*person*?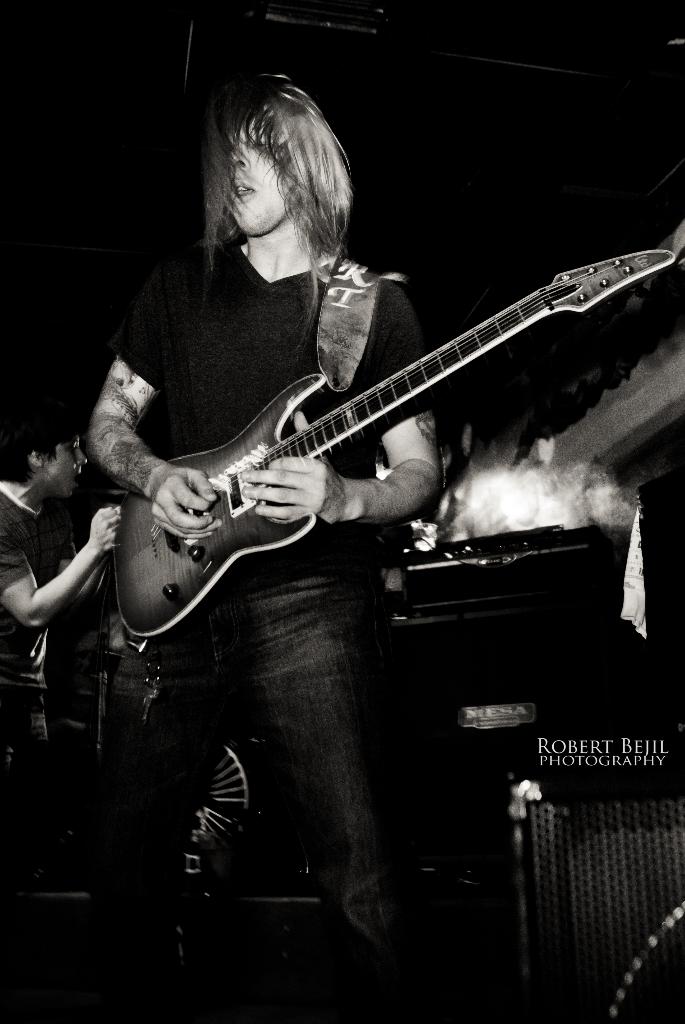
bbox=[0, 379, 125, 888]
